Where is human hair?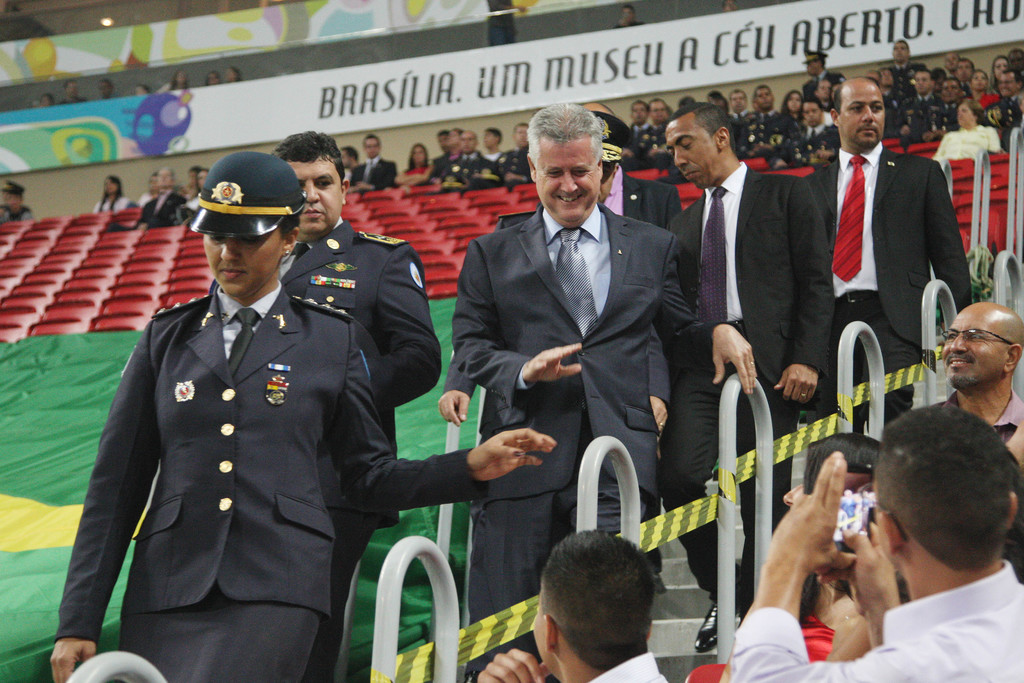
{"left": 401, "top": 143, "right": 430, "bottom": 170}.
